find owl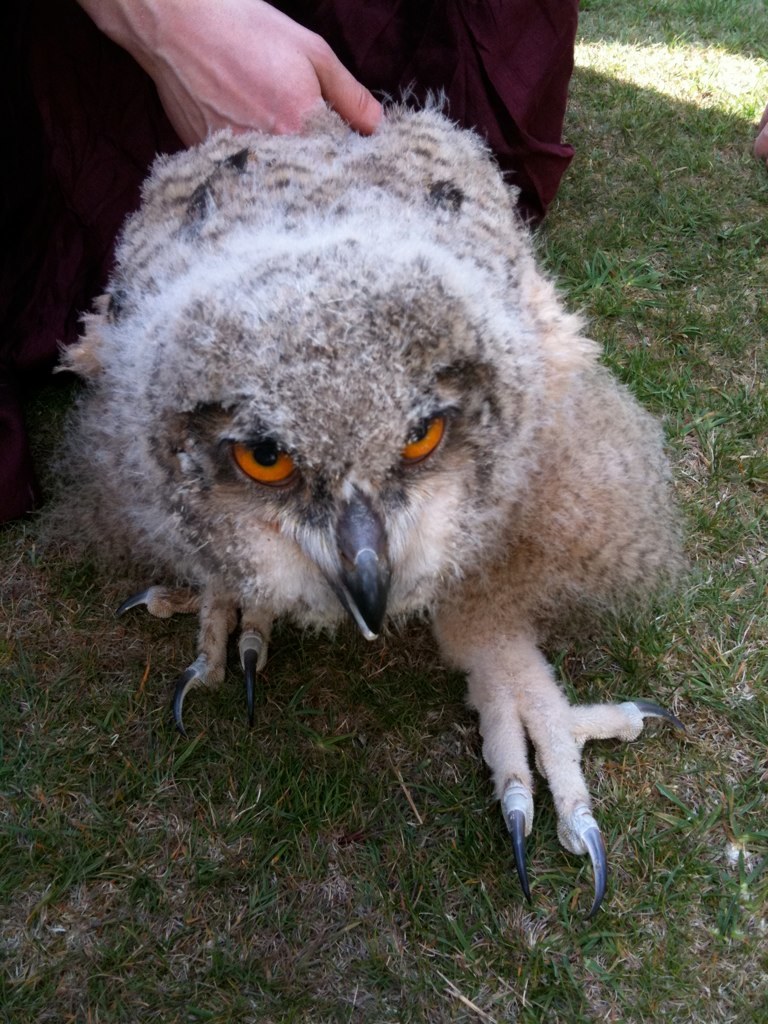
{"x1": 4, "y1": 76, "x2": 698, "y2": 887}
